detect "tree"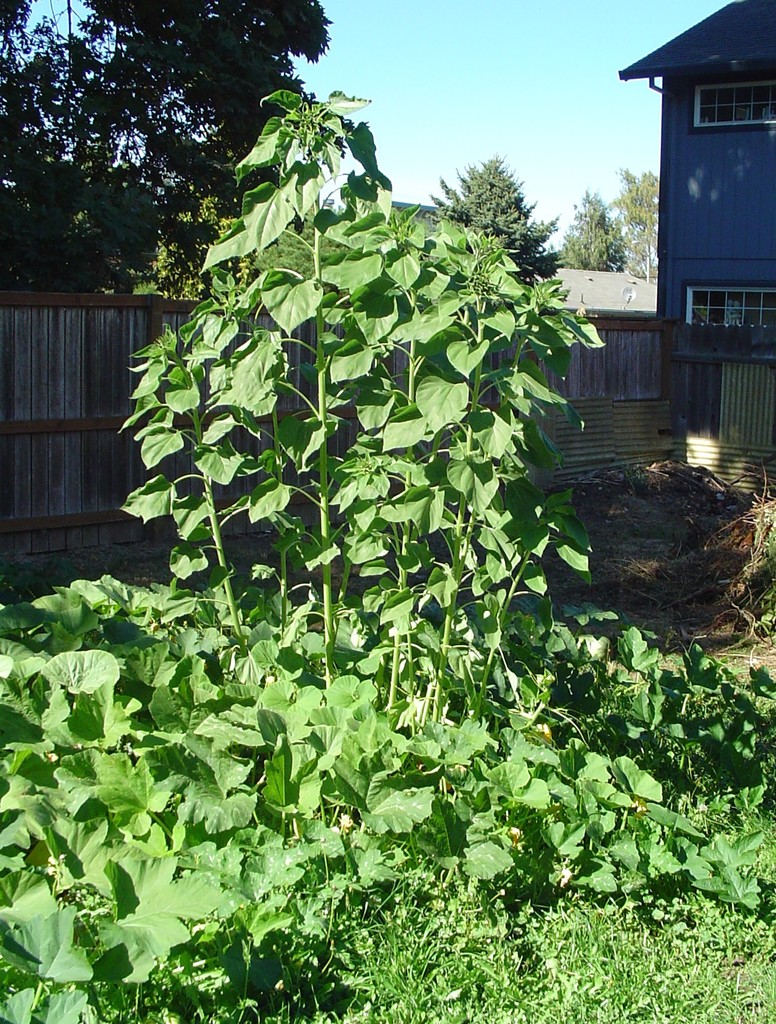
bbox(407, 147, 562, 300)
